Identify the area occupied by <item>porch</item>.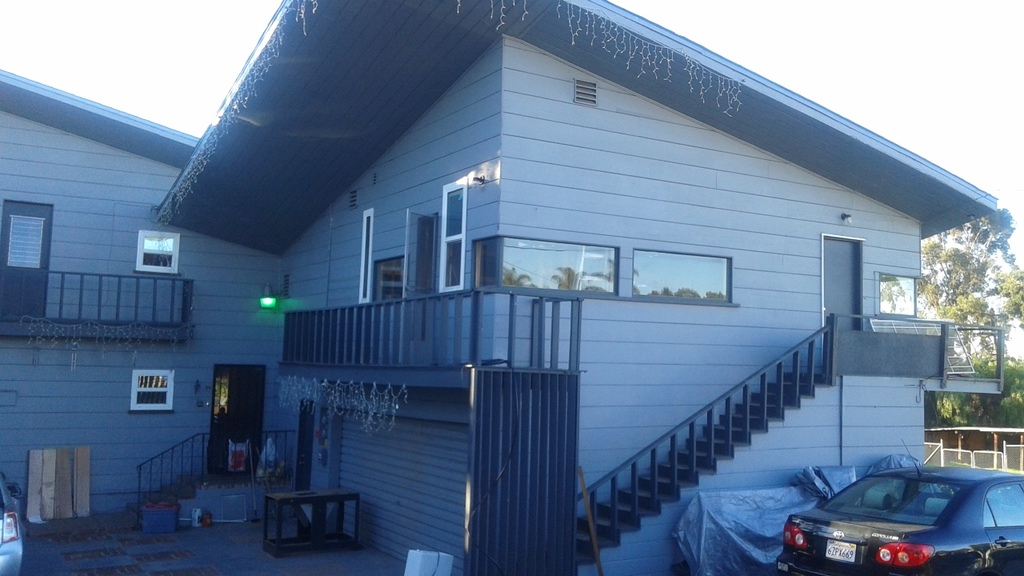
Area: box(198, 426, 298, 490).
